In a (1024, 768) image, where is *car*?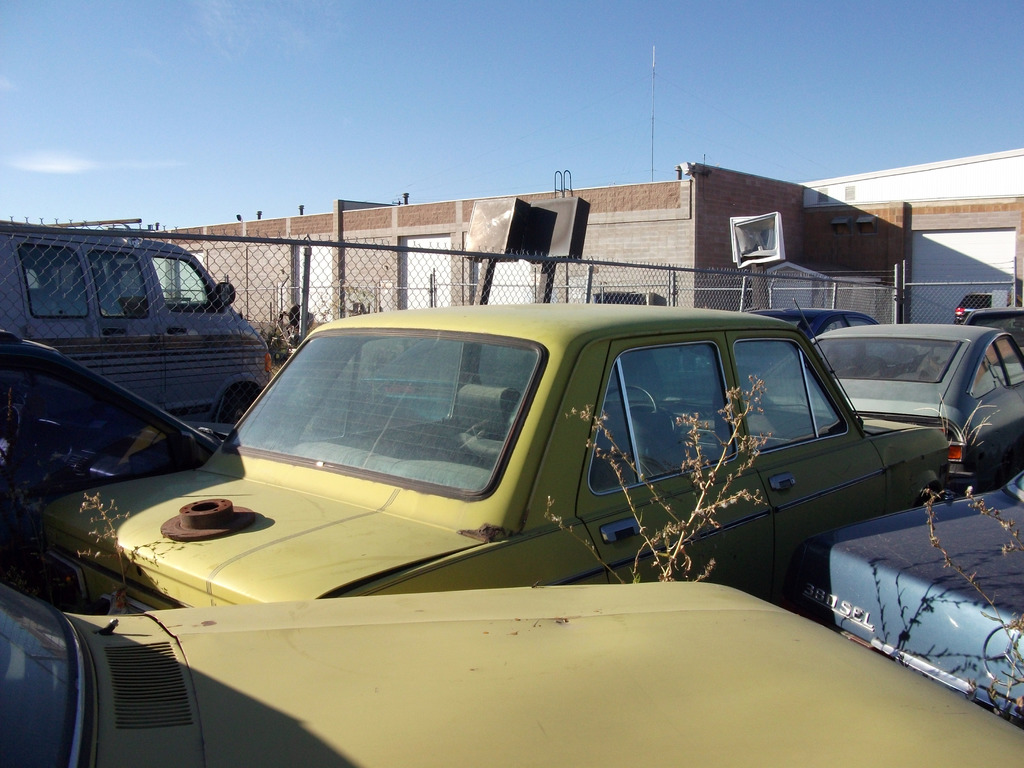
crop(31, 300, 953, 627).
